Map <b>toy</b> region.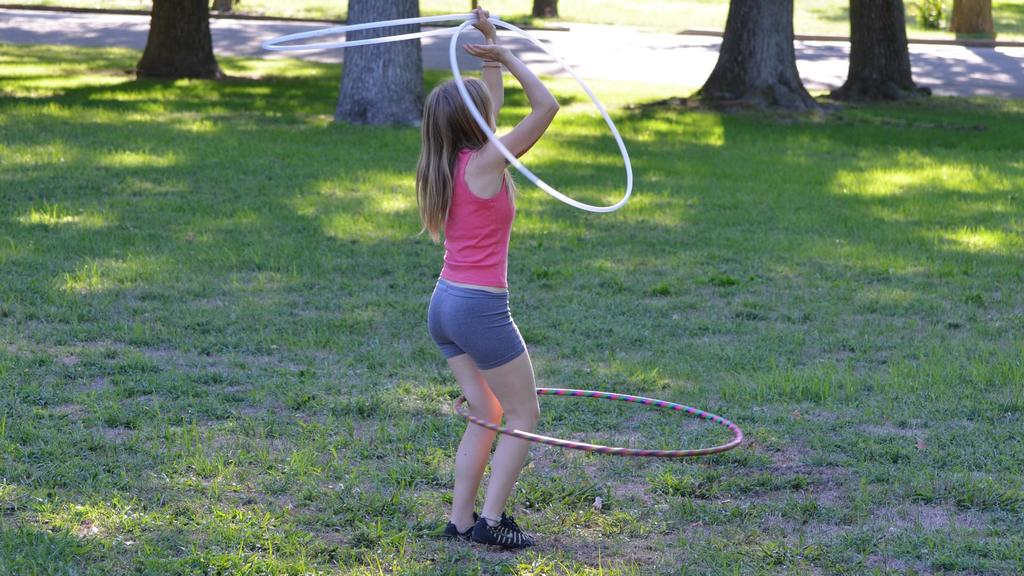
Mapped to <bbox>454, 390, 742, 456</bbox>.
